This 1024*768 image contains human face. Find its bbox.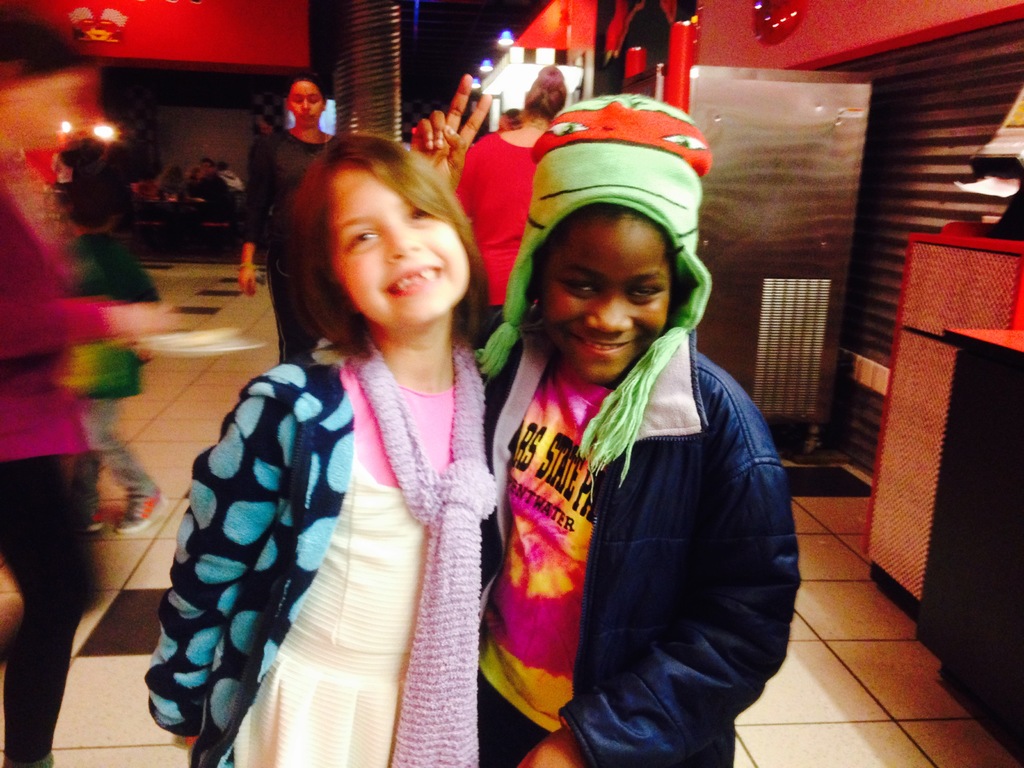
[540, 212, 668, 387].
